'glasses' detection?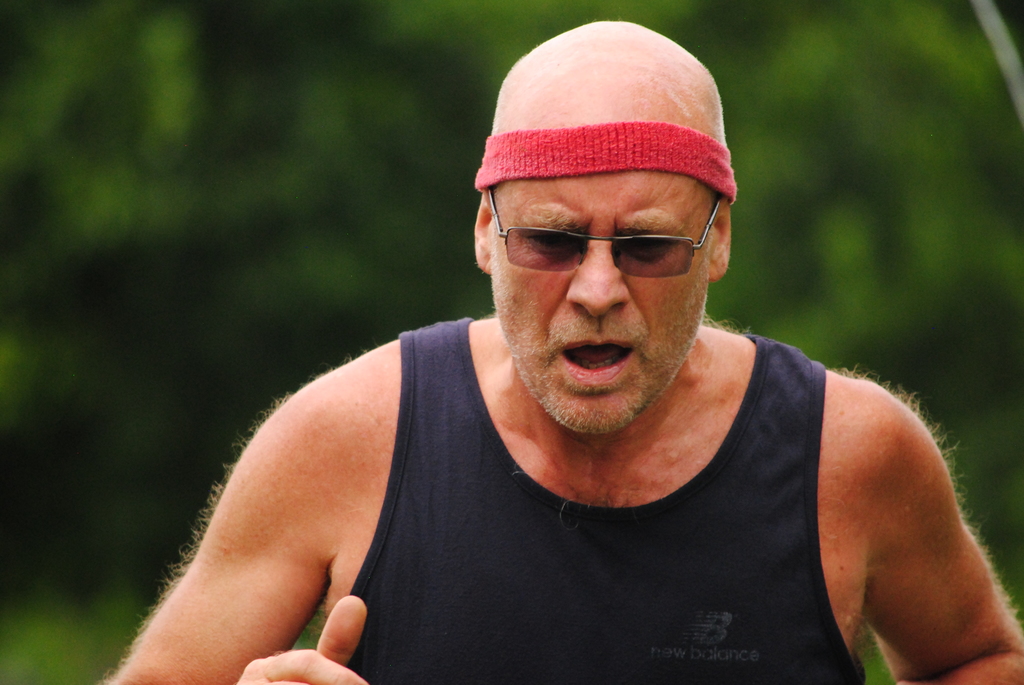
detection(484, 194, 724, 285)
